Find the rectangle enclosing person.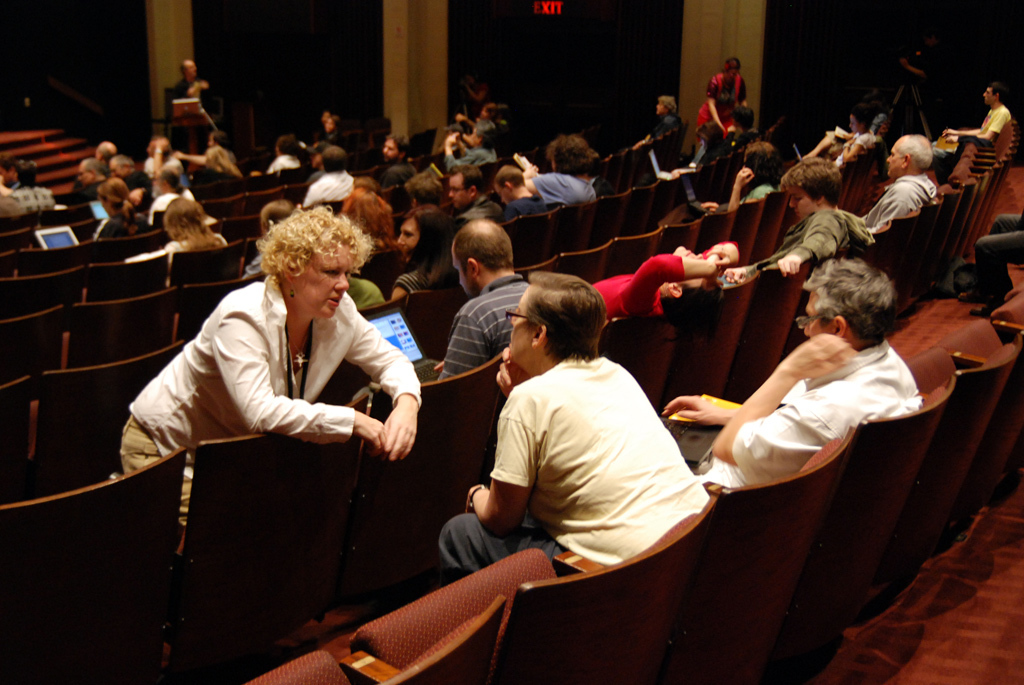
920,74,1014,183.
